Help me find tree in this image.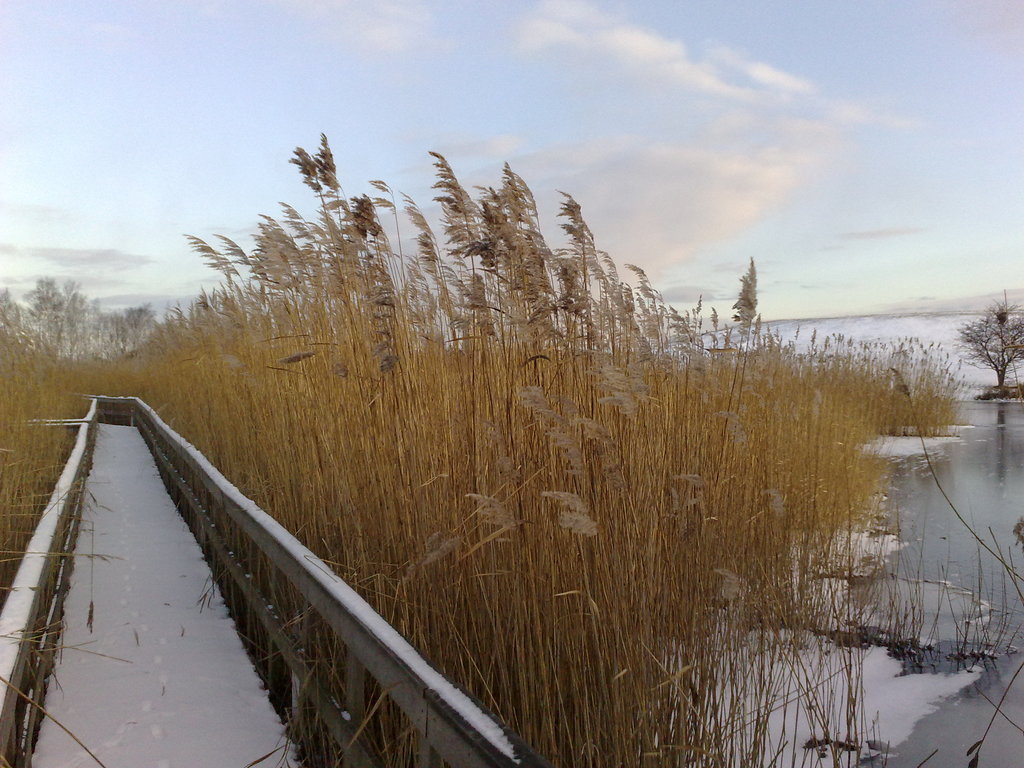
Found it: 110,303,160,355.
